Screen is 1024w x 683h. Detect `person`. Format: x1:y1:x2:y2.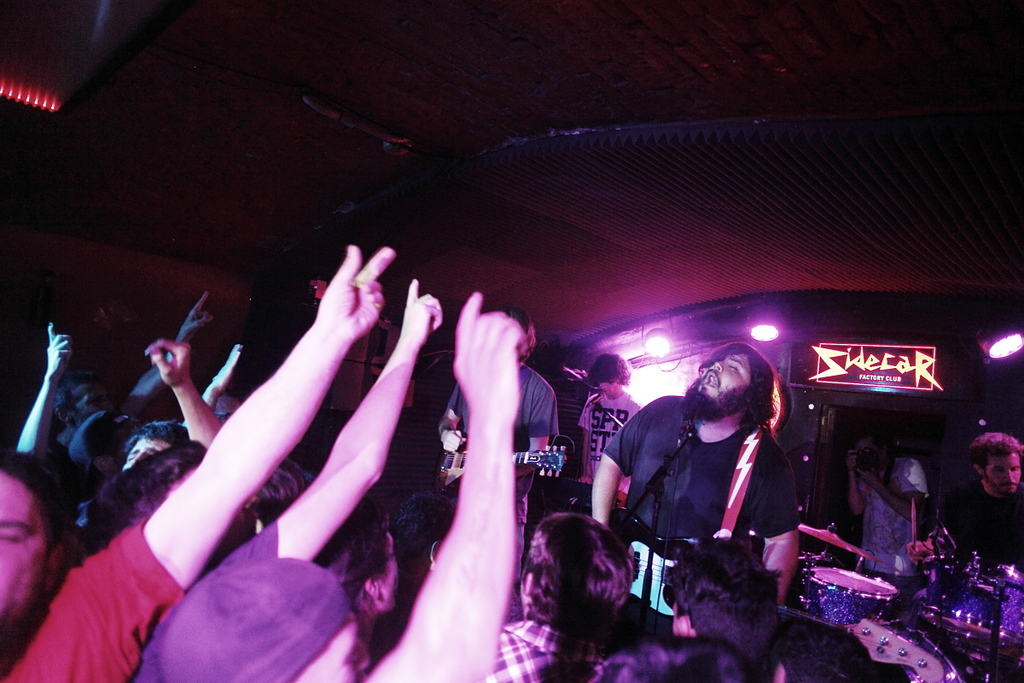
852:431:931:572.
